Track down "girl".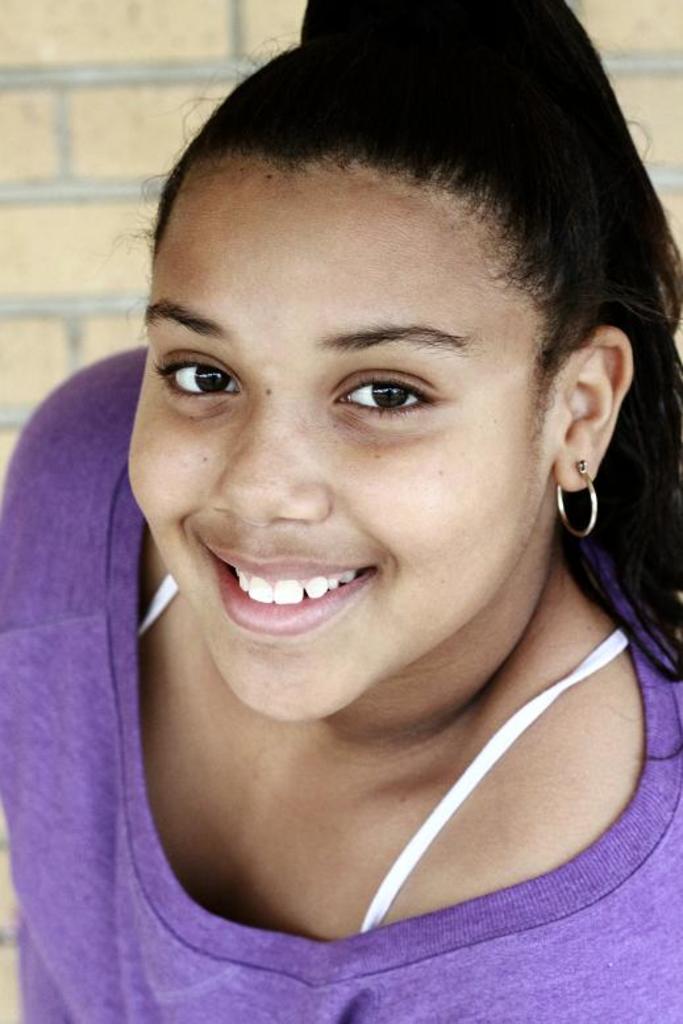
Tracked to 0,0,682,1023.
